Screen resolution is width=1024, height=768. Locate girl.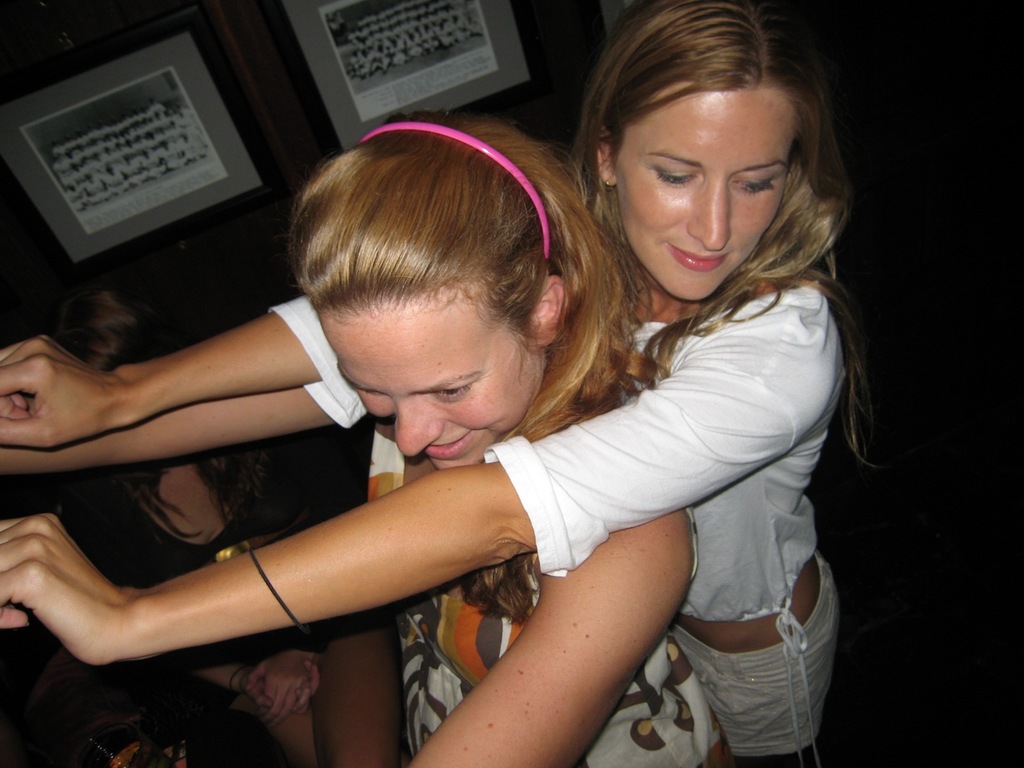
(x1=0, y1=2, x2=875, y2=763).
